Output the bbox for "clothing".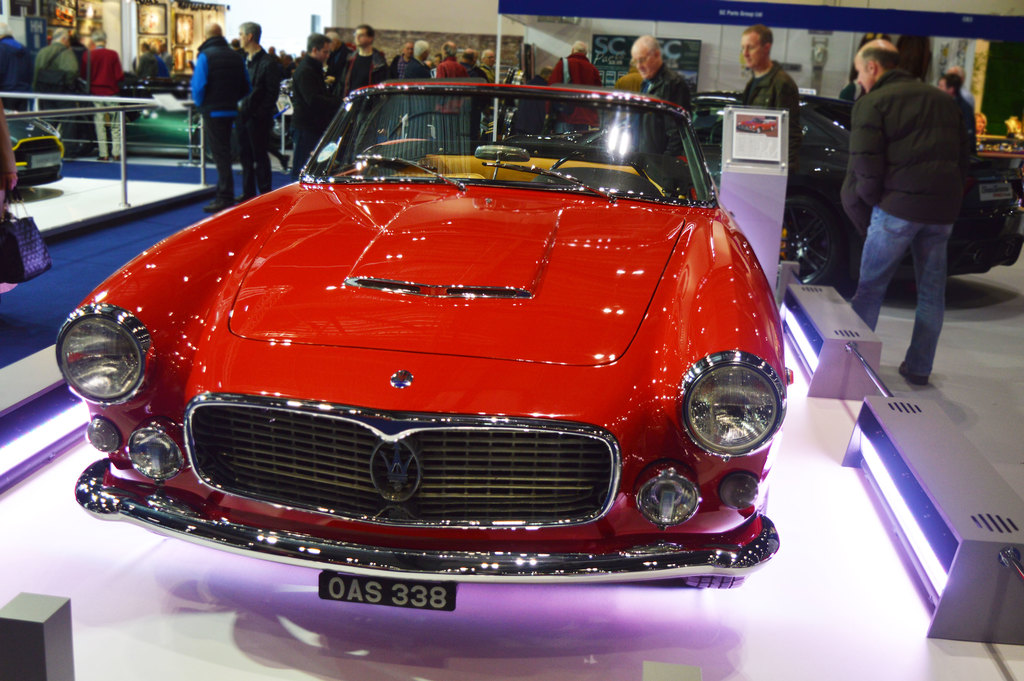
(x1=388, y1=57, x2=425, y2=84).
